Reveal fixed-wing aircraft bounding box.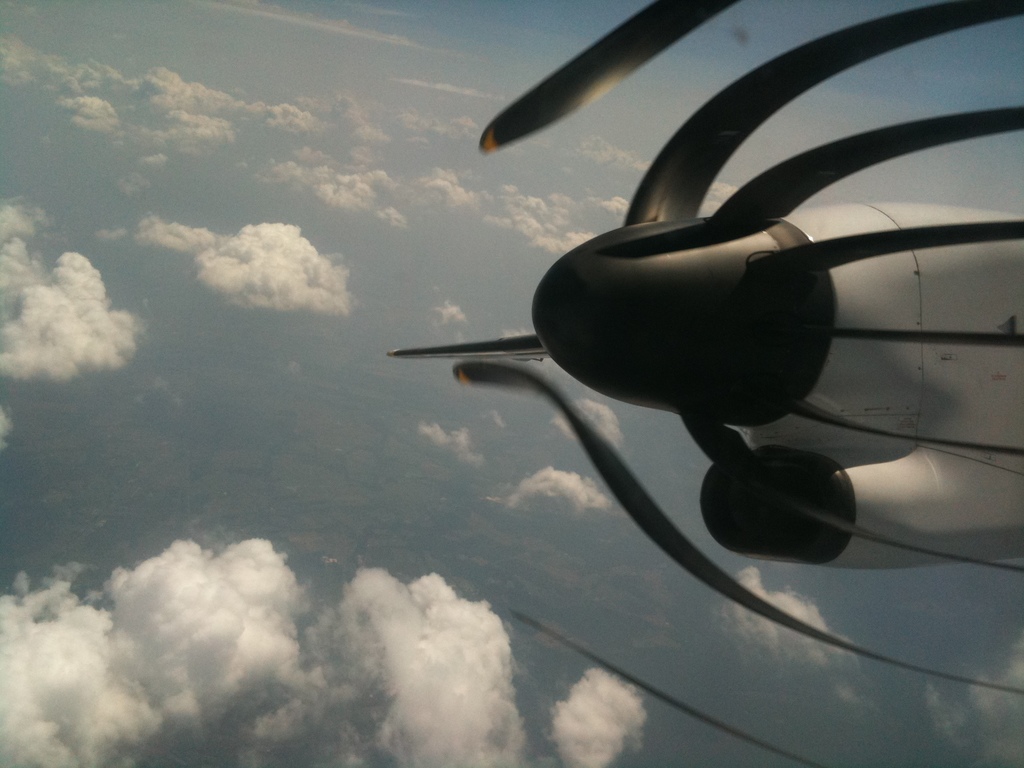
Revealed: bbox=(378, 0, 1022, 767).
